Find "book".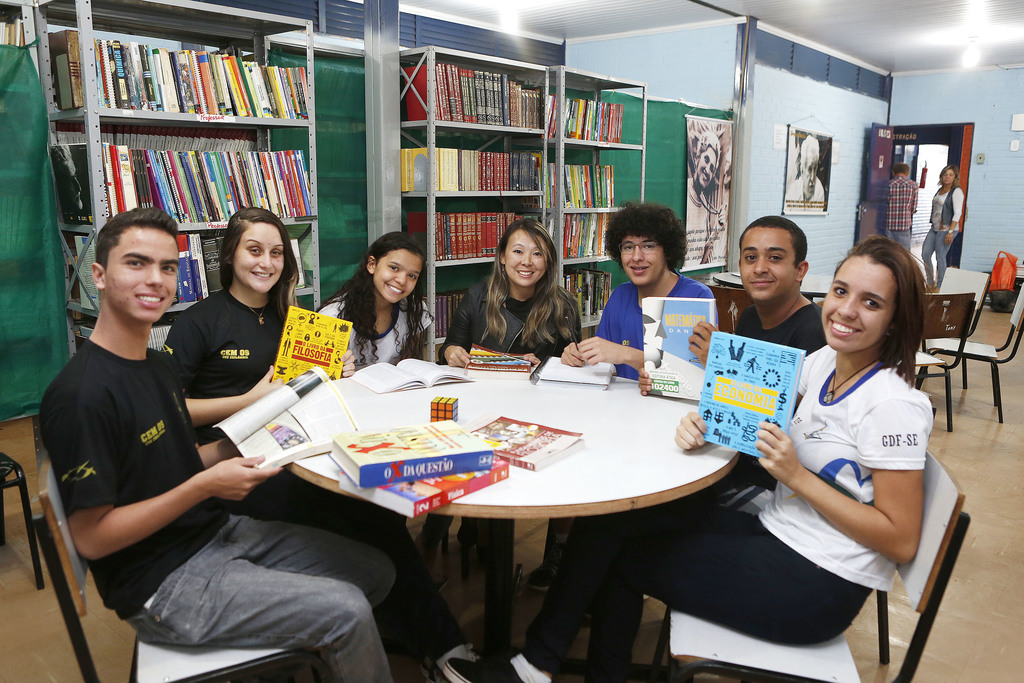
75:234:100:308.
